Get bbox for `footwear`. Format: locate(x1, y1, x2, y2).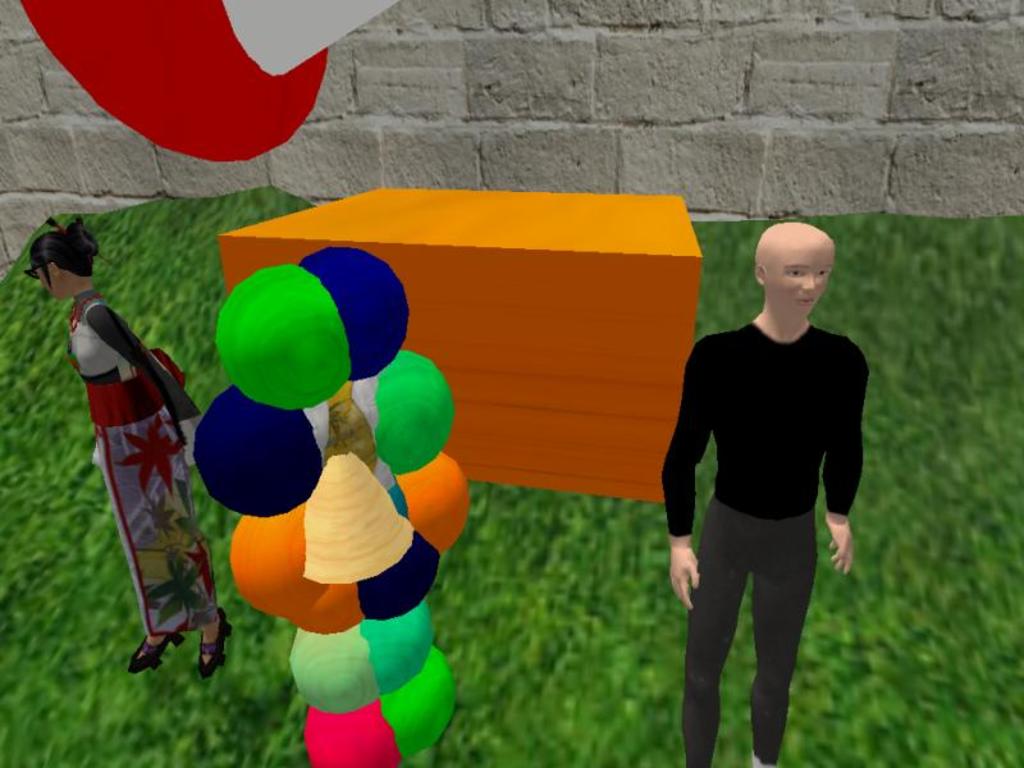
locate(196, 605, 234, 676).
